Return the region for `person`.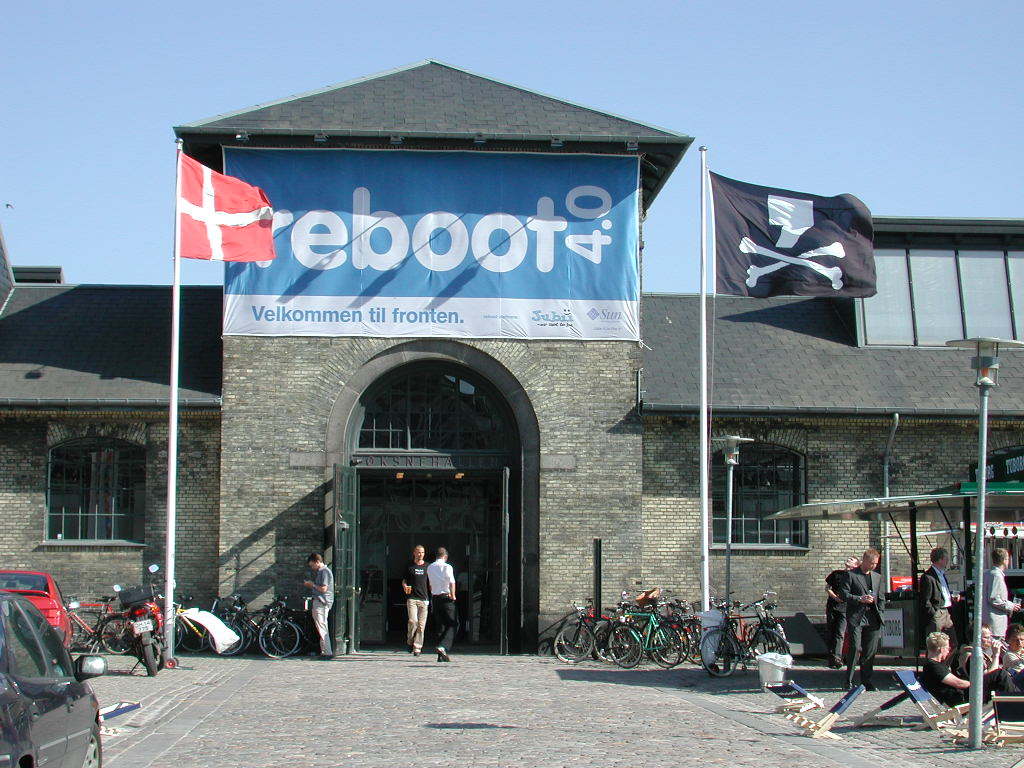
{"left": 980, "top": 543, "right": 1020, "bottom": 639}.
